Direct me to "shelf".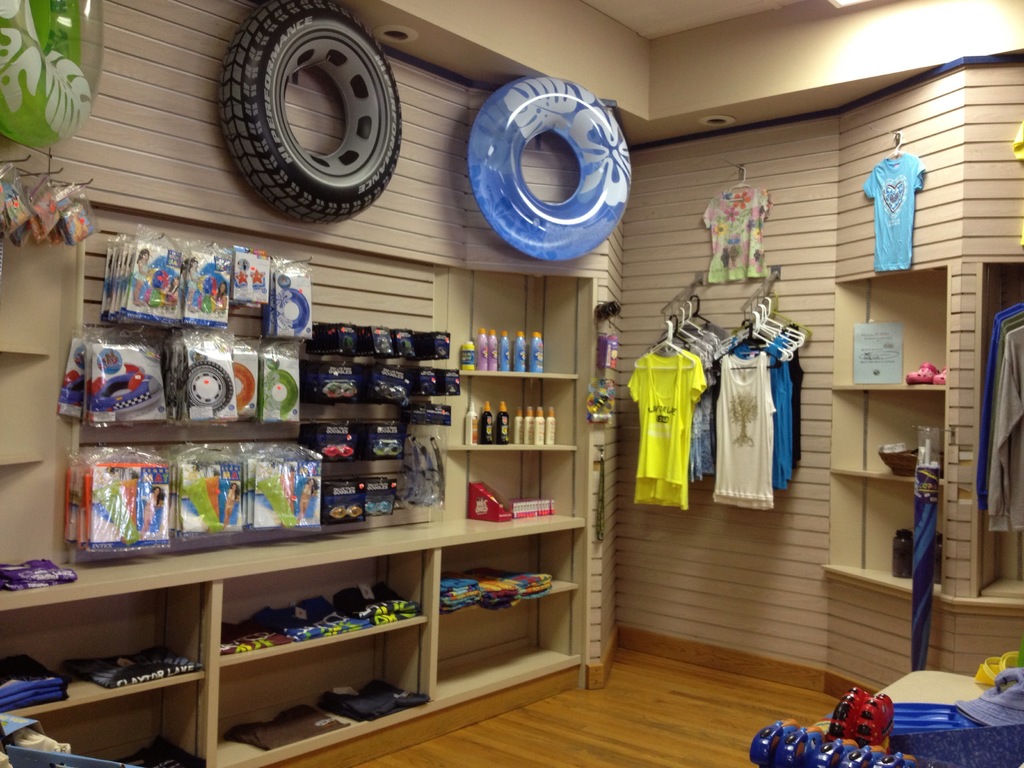
Direction: 831, 395, 950, 468.
